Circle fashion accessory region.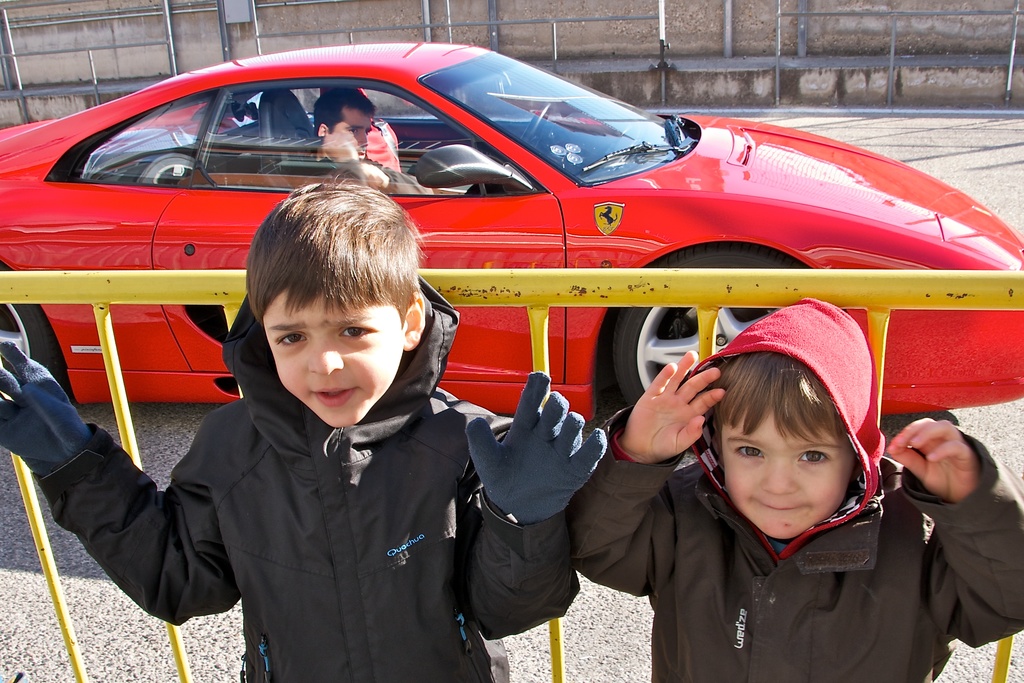
Region: [left=467, top=370, right=609, bottom=527].
